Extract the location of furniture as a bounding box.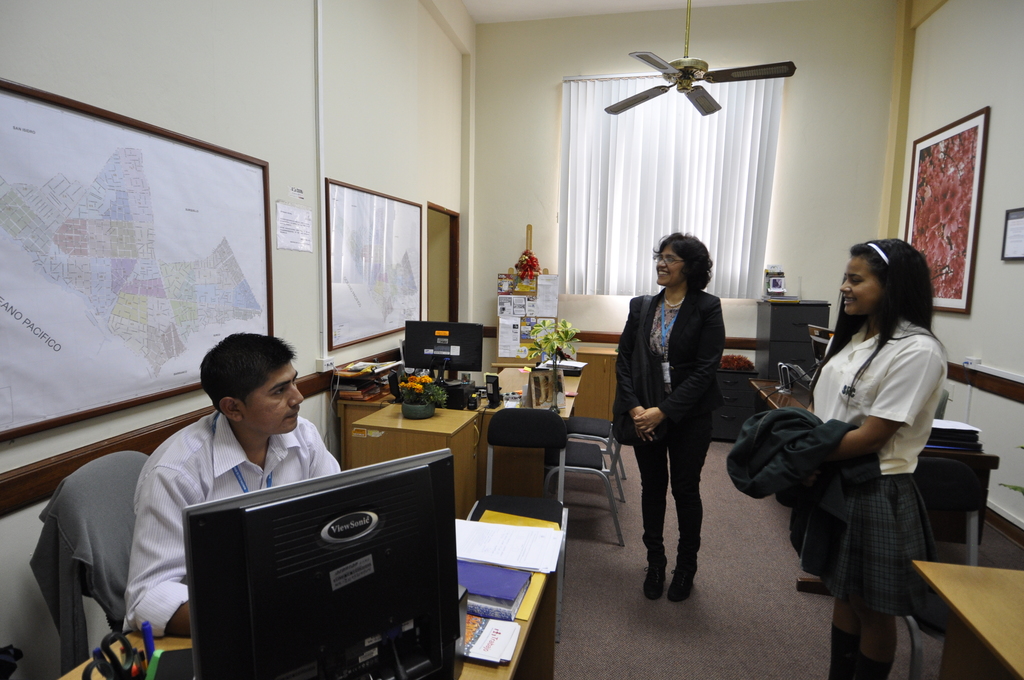
bbox=[344, 398, 481, 515].
